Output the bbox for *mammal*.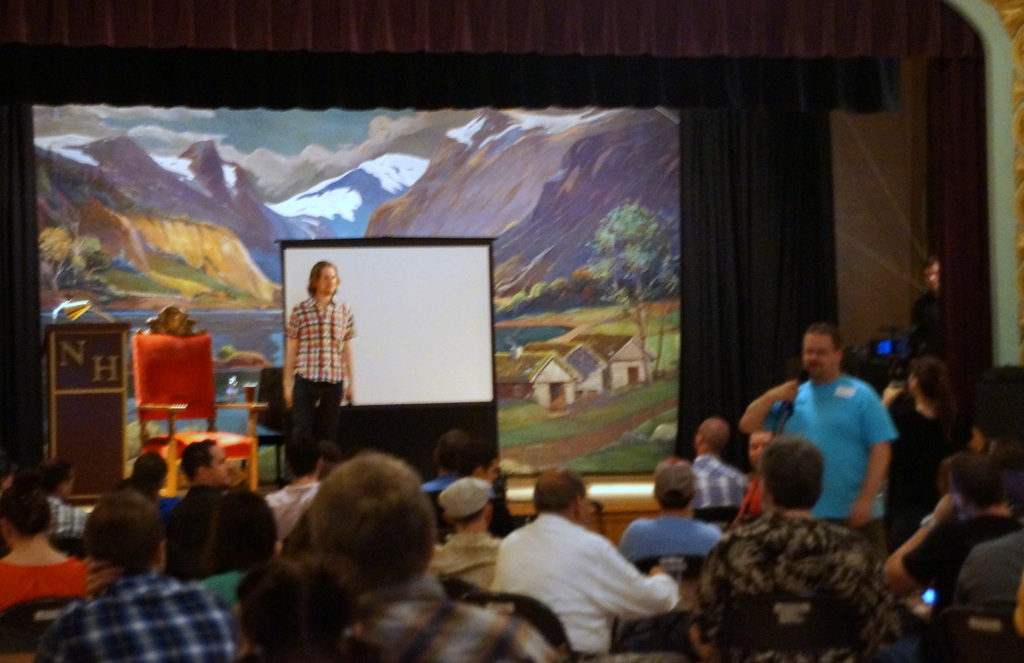
l=902, t=255, r=942, b=348.
